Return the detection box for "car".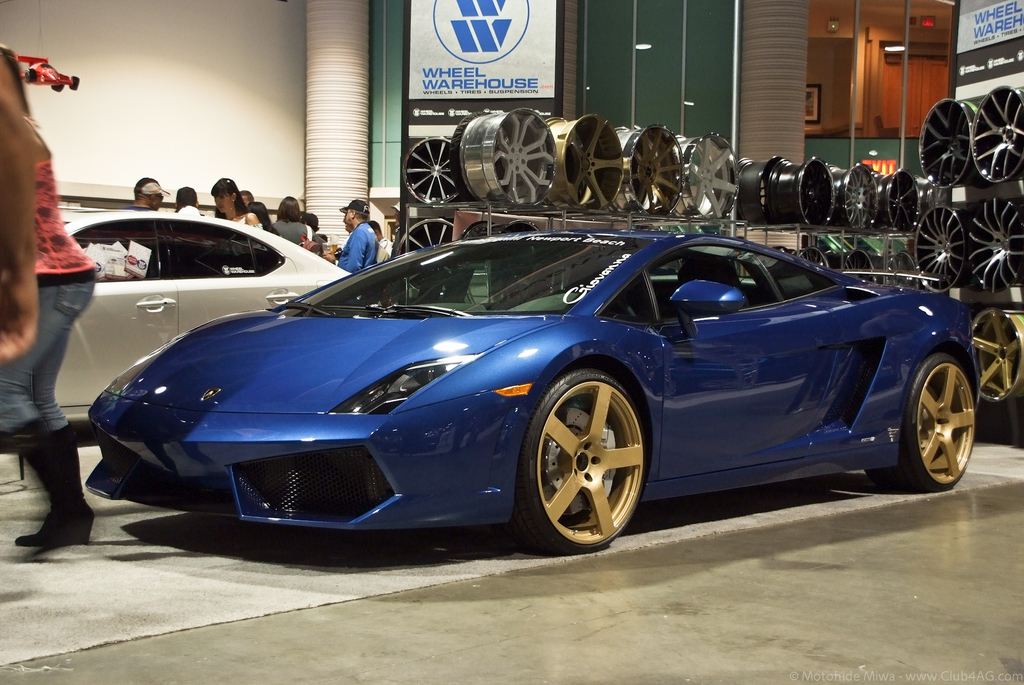
(left=49, top=206, right=351, bottom=429).
